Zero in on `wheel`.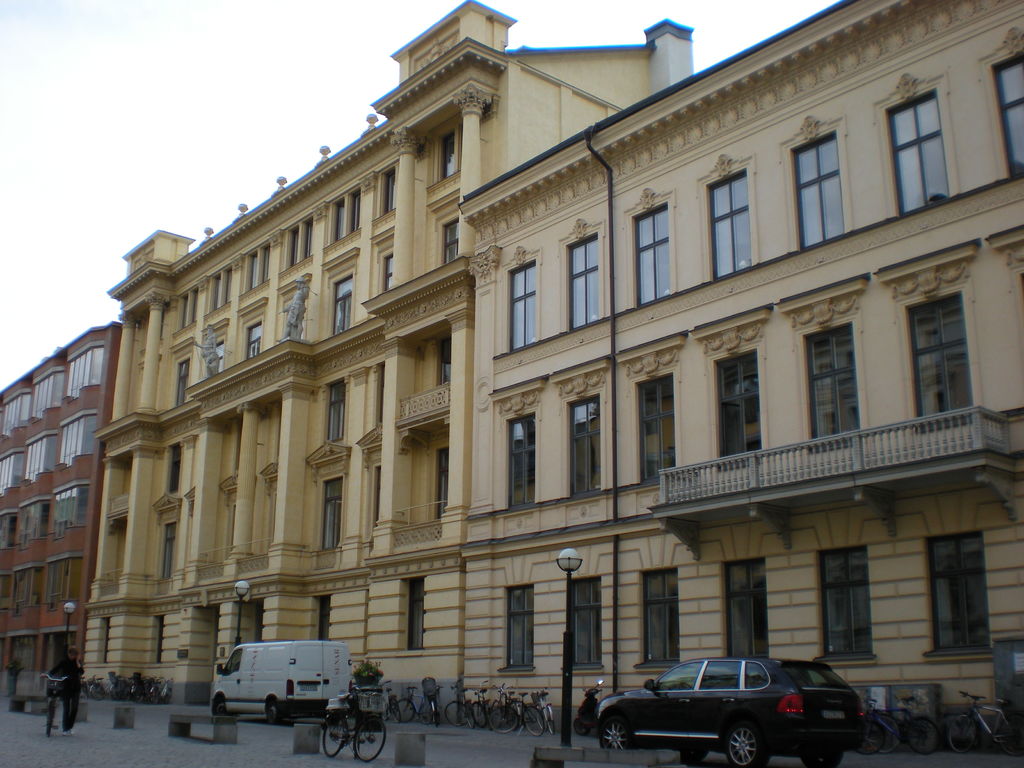
Zeroed in: pyautogui.locateOnScreen(356, 717, 385, 762).
